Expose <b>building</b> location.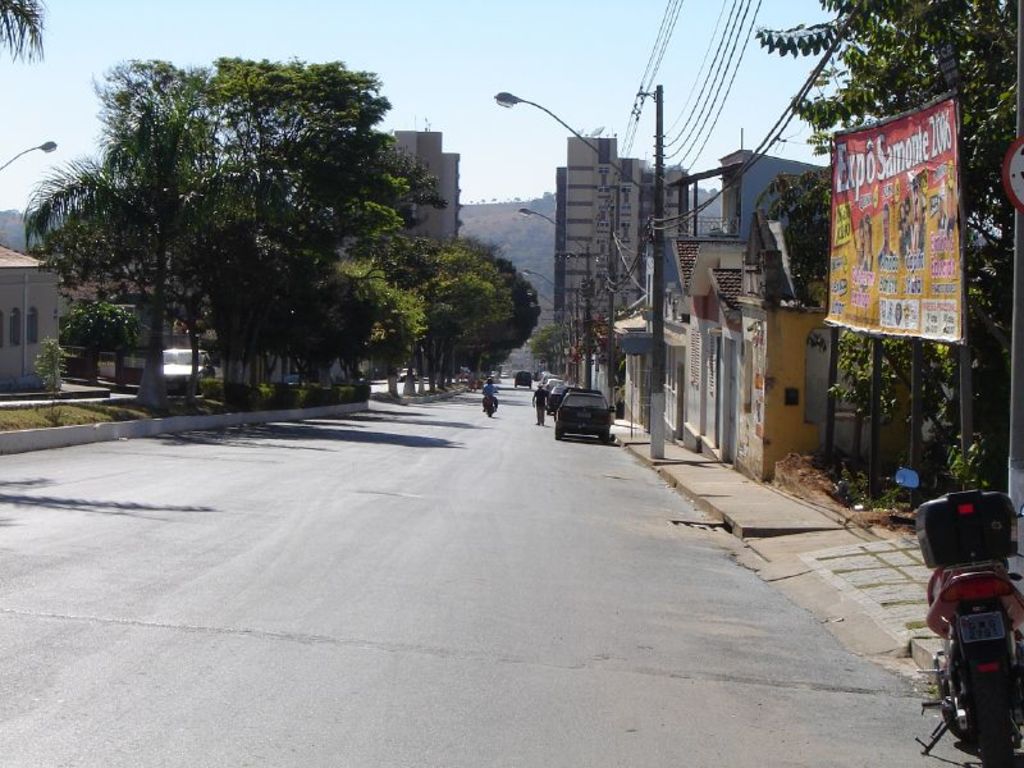
Exposed at <box>0,242,60,398</box>.
